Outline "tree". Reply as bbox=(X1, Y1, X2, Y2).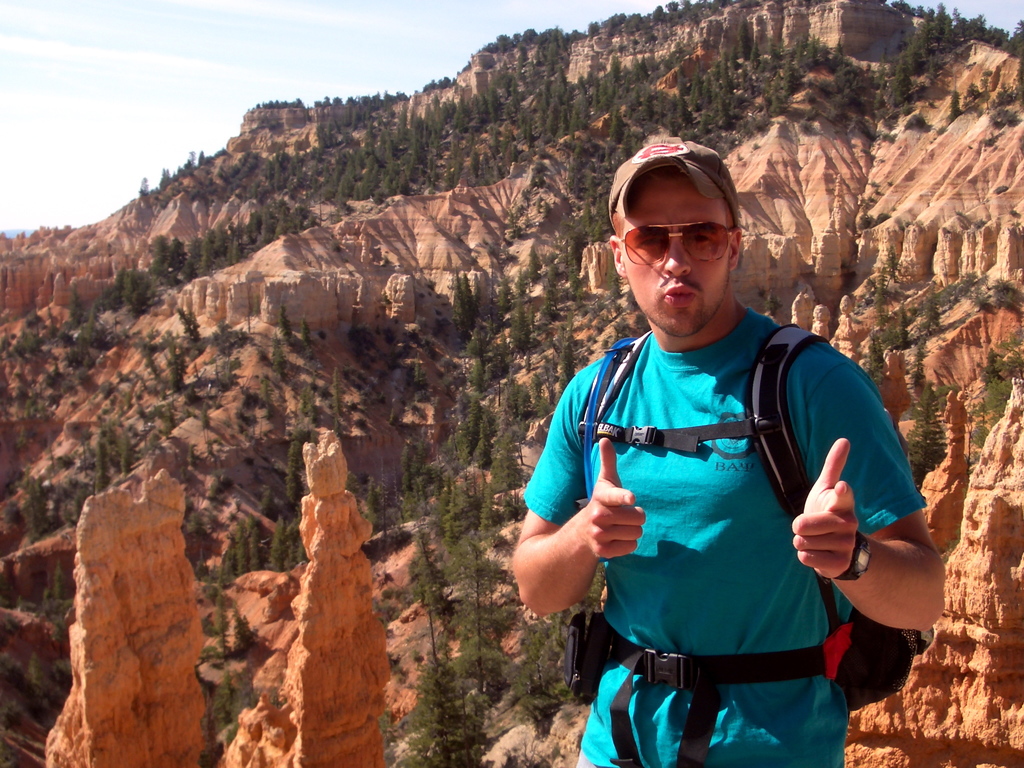
bbox=(4, 506, 22, 547).
